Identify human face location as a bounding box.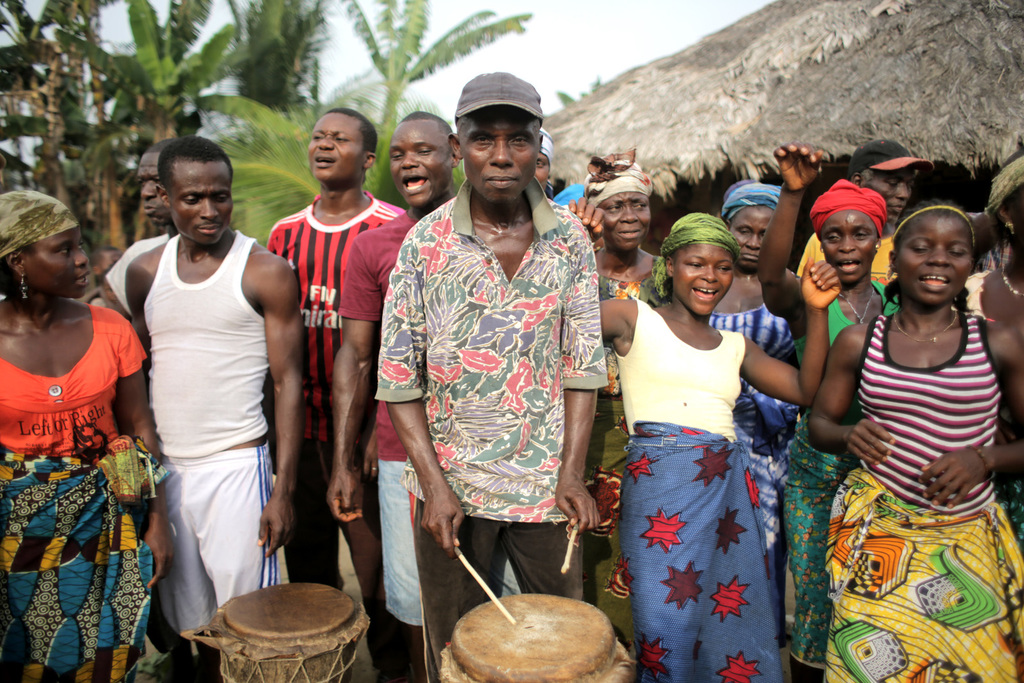
x1=897 y1=209 x2=970 y2=309.
